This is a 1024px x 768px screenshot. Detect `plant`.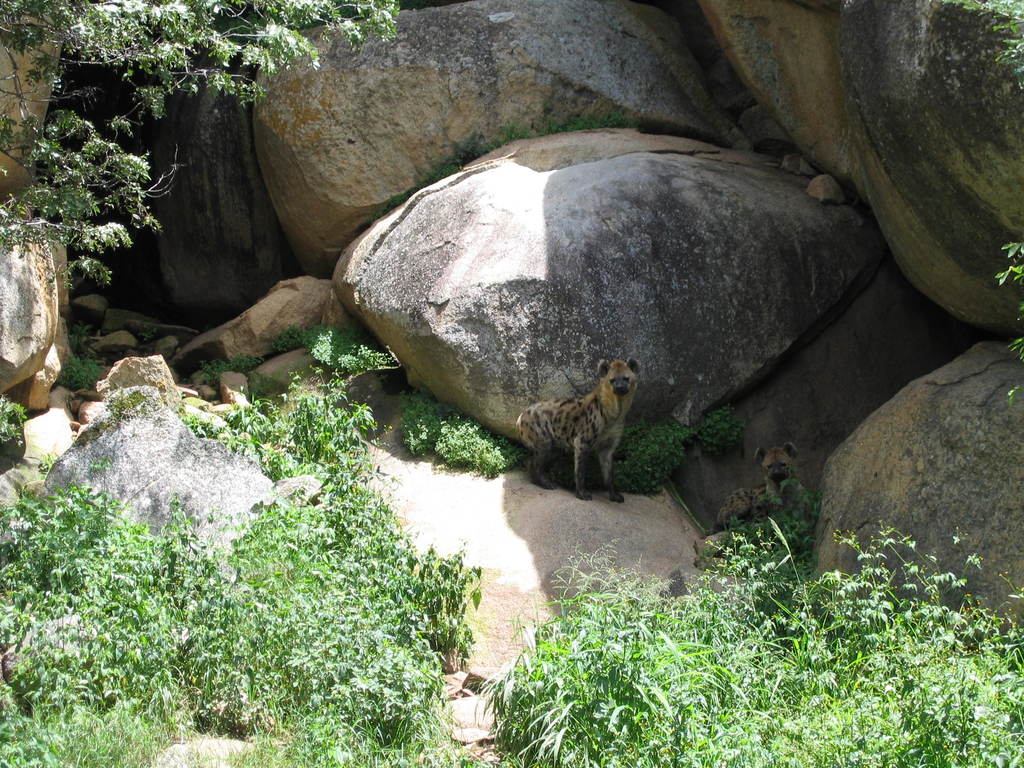
detection(611, 420, 692, 499).
